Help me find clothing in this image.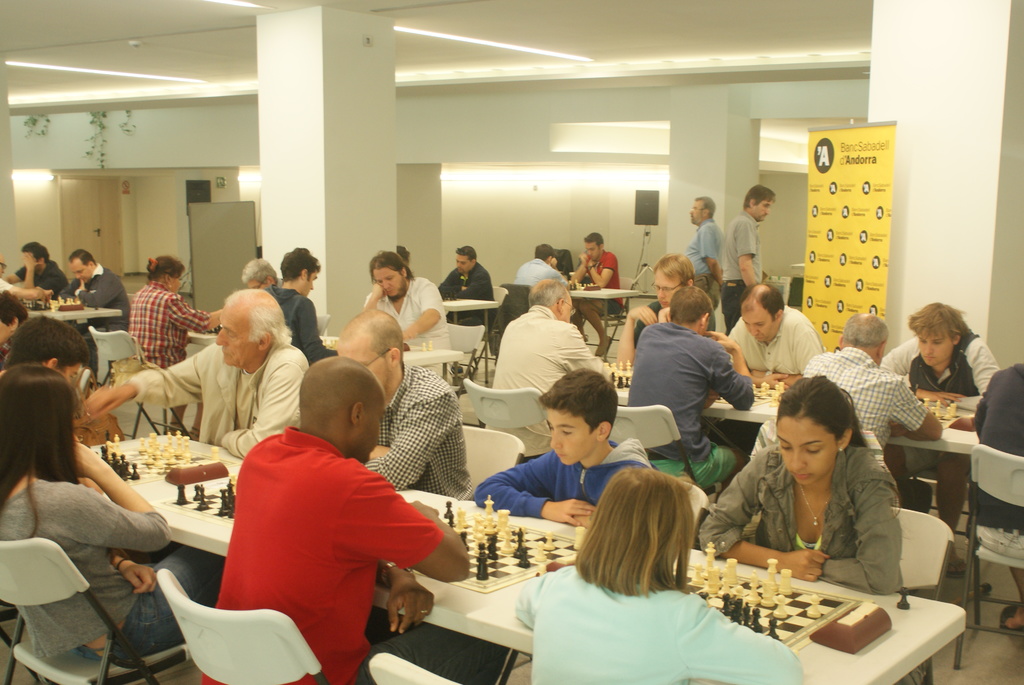
Found it: (left=728, top=305, right=824, bottom=374).
